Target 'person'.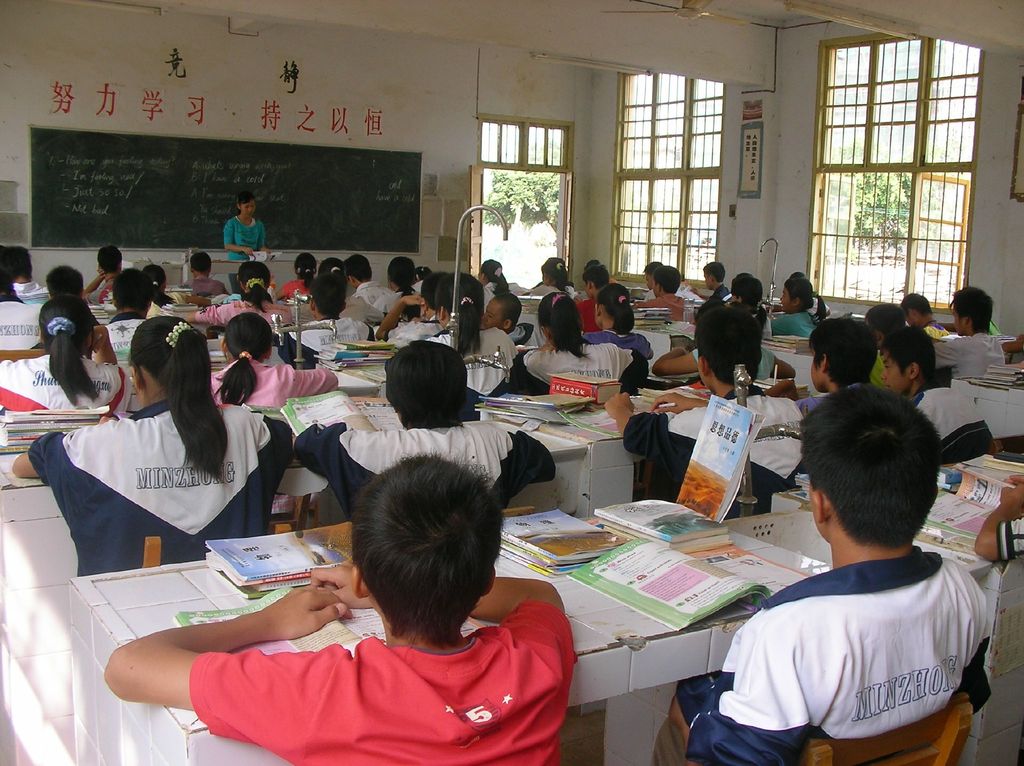
Target region: (left=292, top=258, right=369, bottom=325).
